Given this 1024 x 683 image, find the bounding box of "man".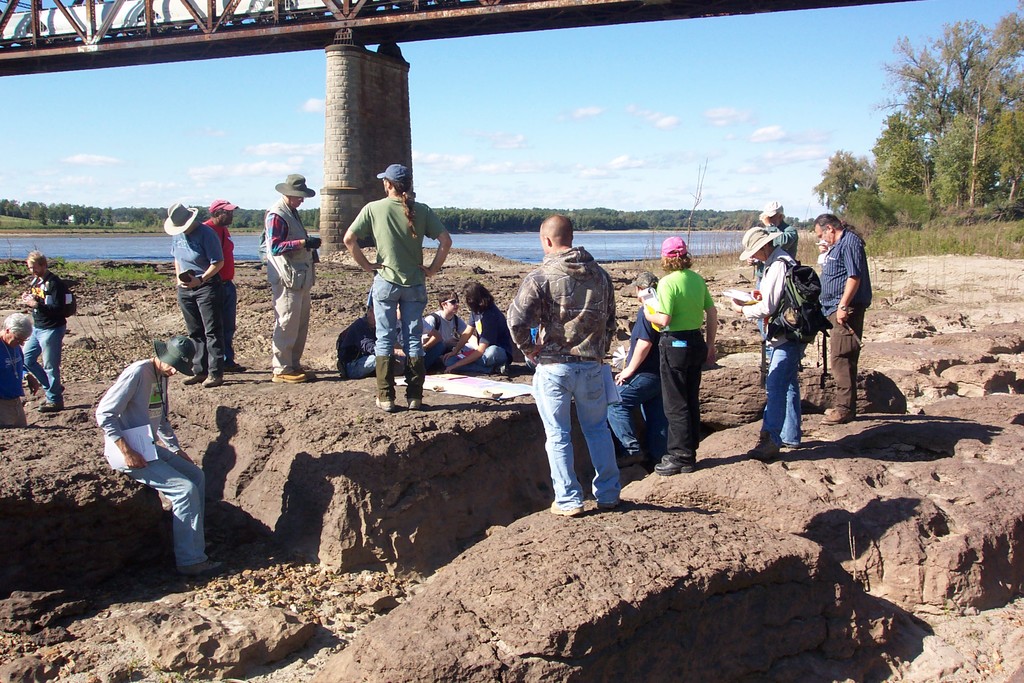
<box>723,227,797,463</box>.
